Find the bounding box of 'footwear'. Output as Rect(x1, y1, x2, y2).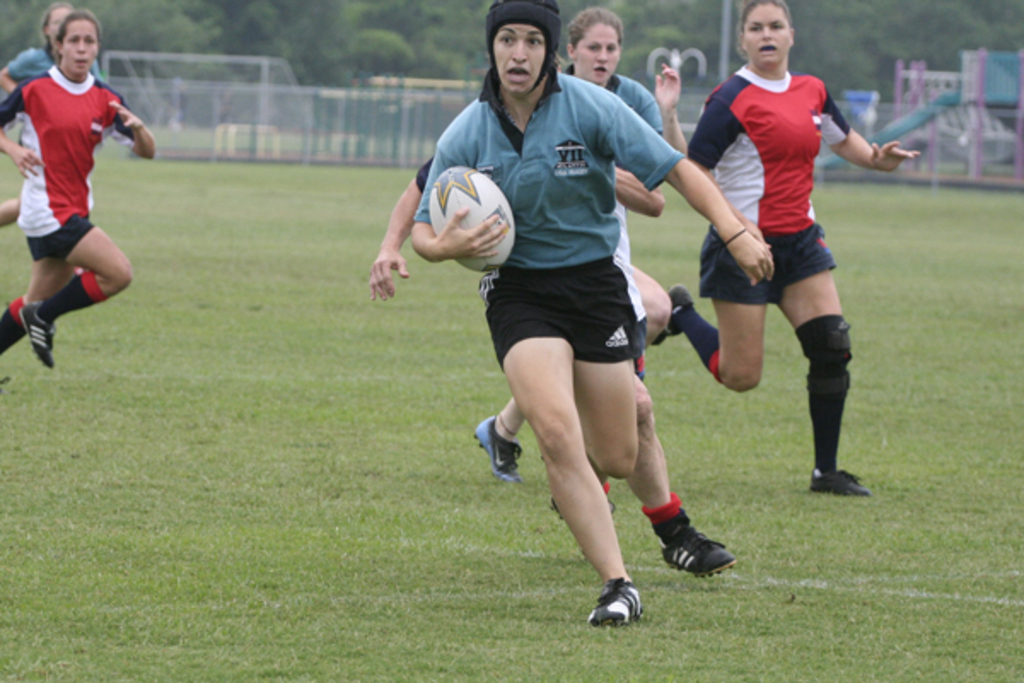
Rect(15, 301, 55, 372).
